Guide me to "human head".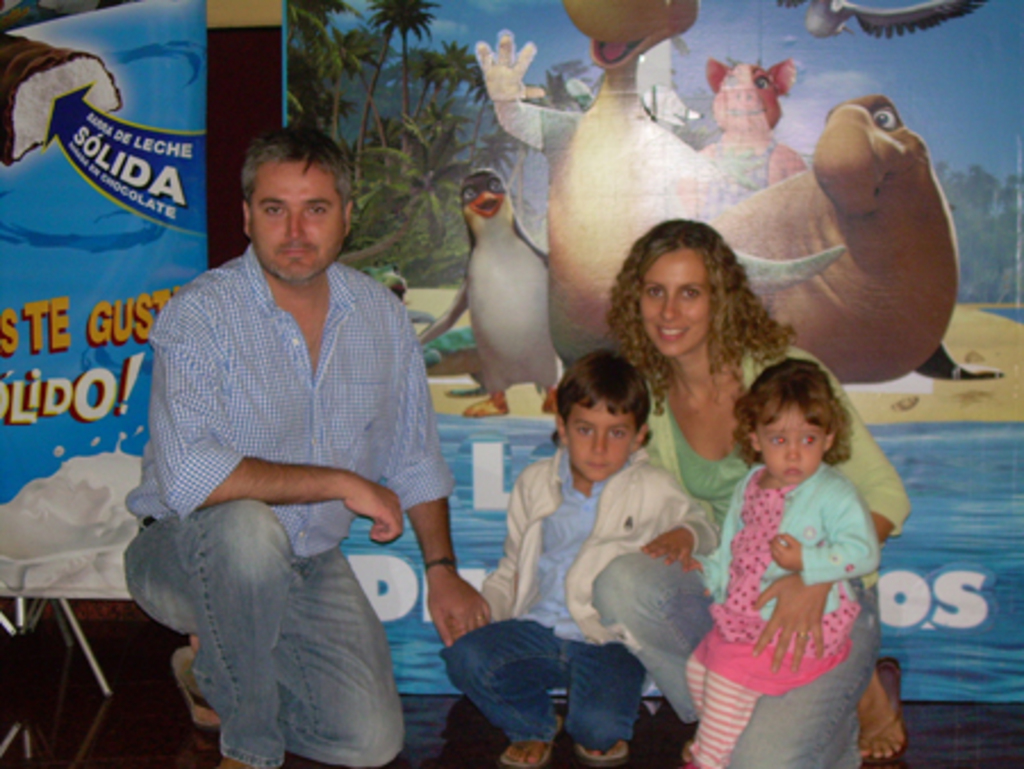
Guidance: detection(555, 348, 651, 482).
